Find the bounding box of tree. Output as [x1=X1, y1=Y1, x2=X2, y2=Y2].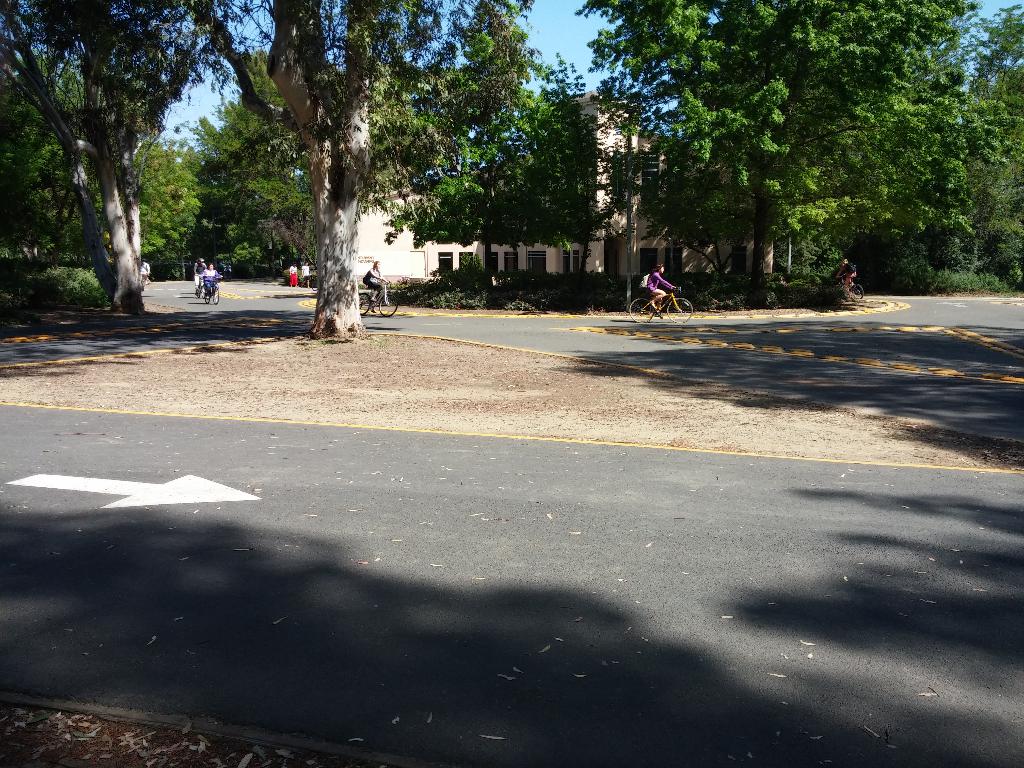
[x1=571, y1=0, x2=975, y2=312].
